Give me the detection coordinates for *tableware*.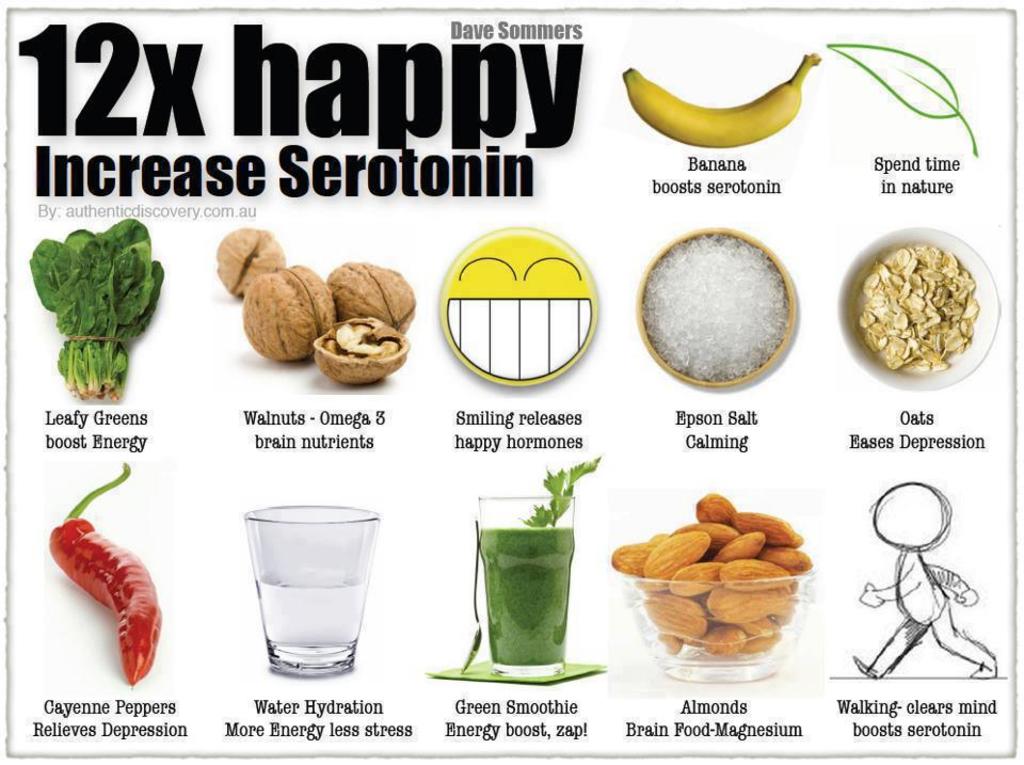
454 520 483 676.
